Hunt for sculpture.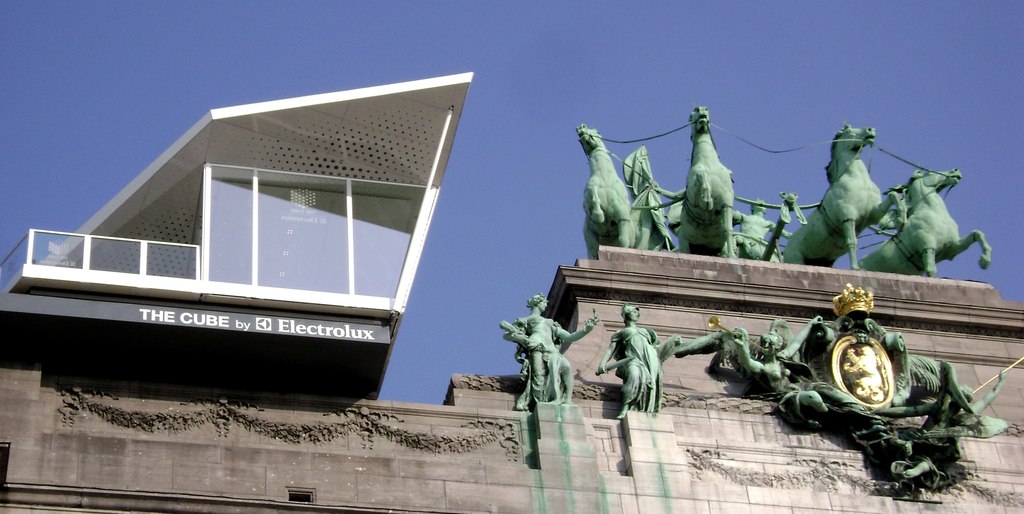
Hunted down at x1=840 y1=341 x2=885 y2=408.
